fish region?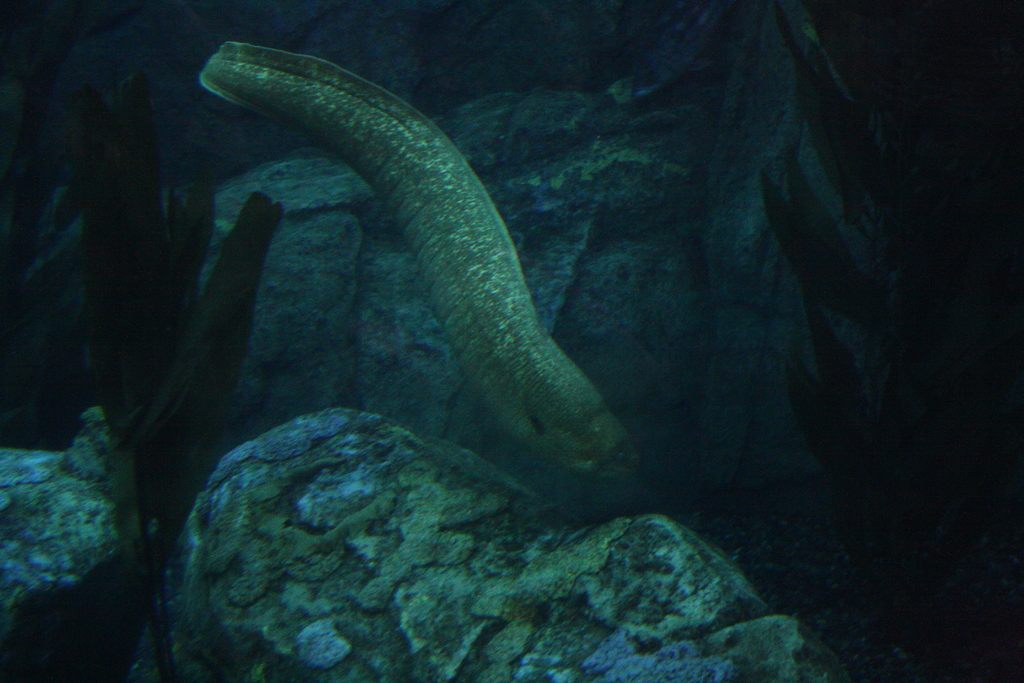
select_region(207, 37, 648, 473)
